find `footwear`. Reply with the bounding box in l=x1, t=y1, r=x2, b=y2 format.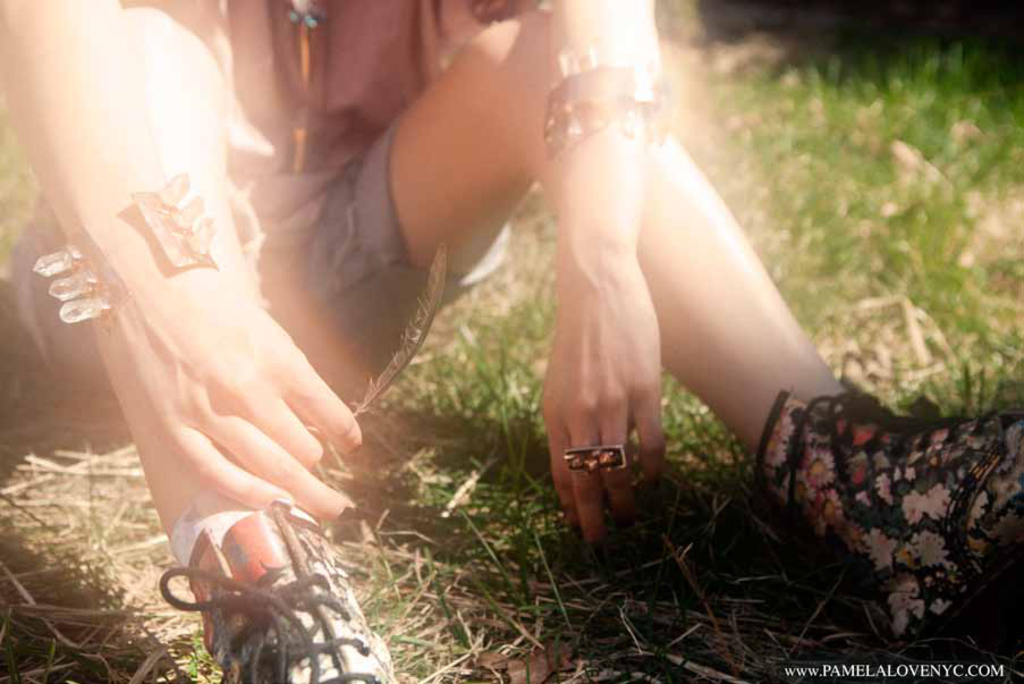
l=750, t=382, r=1023, b=661.
